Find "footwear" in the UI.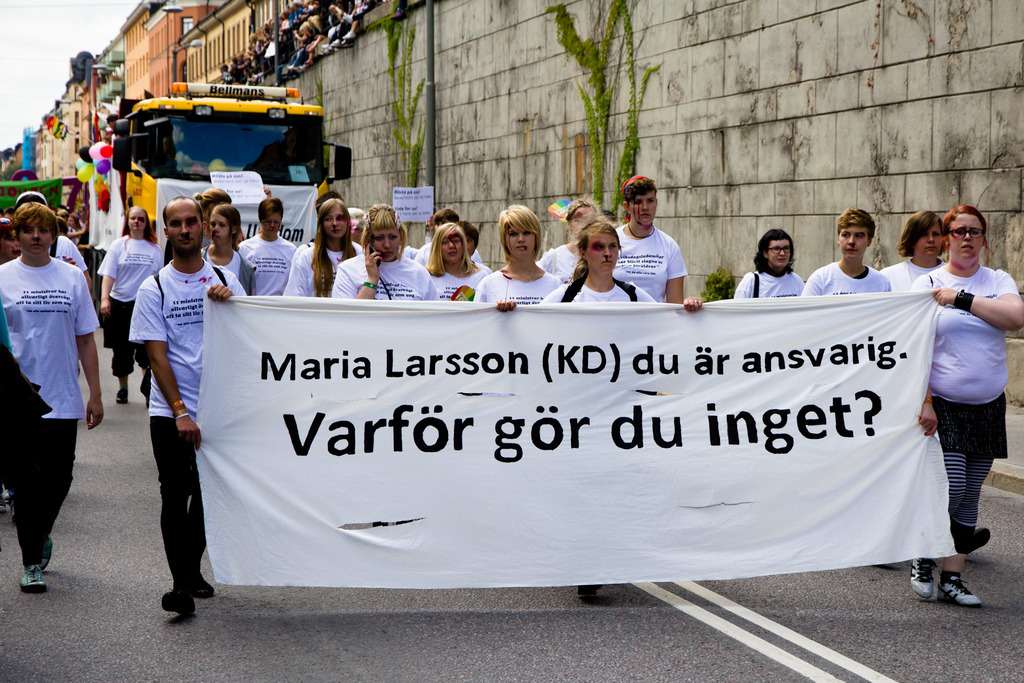
UI element at (42,537,53,566).
